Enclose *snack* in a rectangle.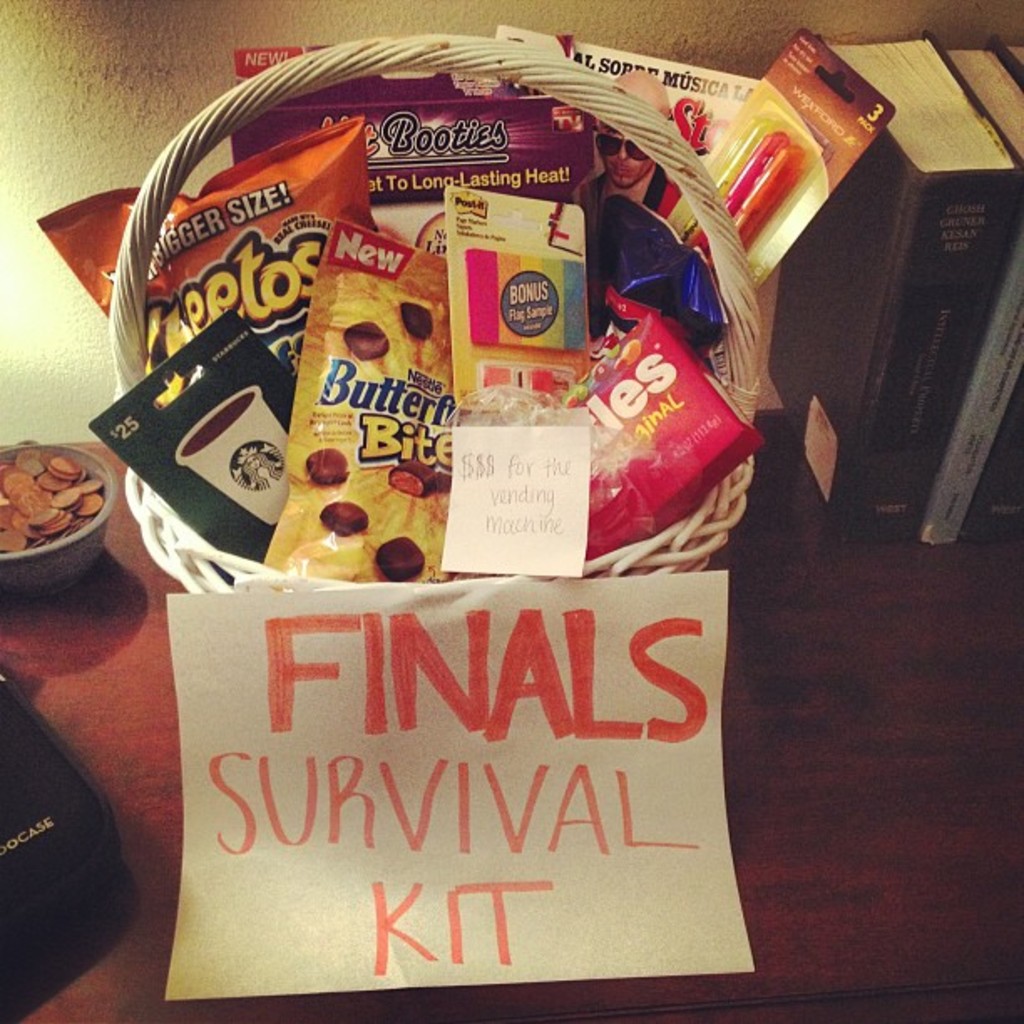
bbox(402, 301, 433, 338).
